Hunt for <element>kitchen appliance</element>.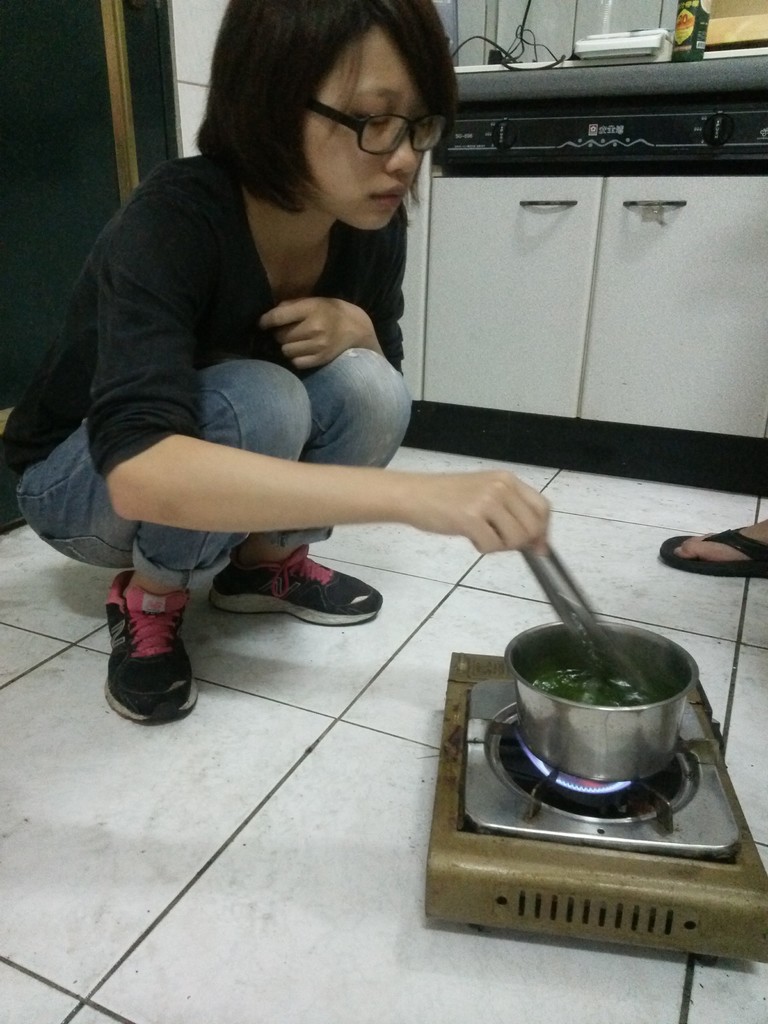
Hunted down at (423, 650, 767, 958).
